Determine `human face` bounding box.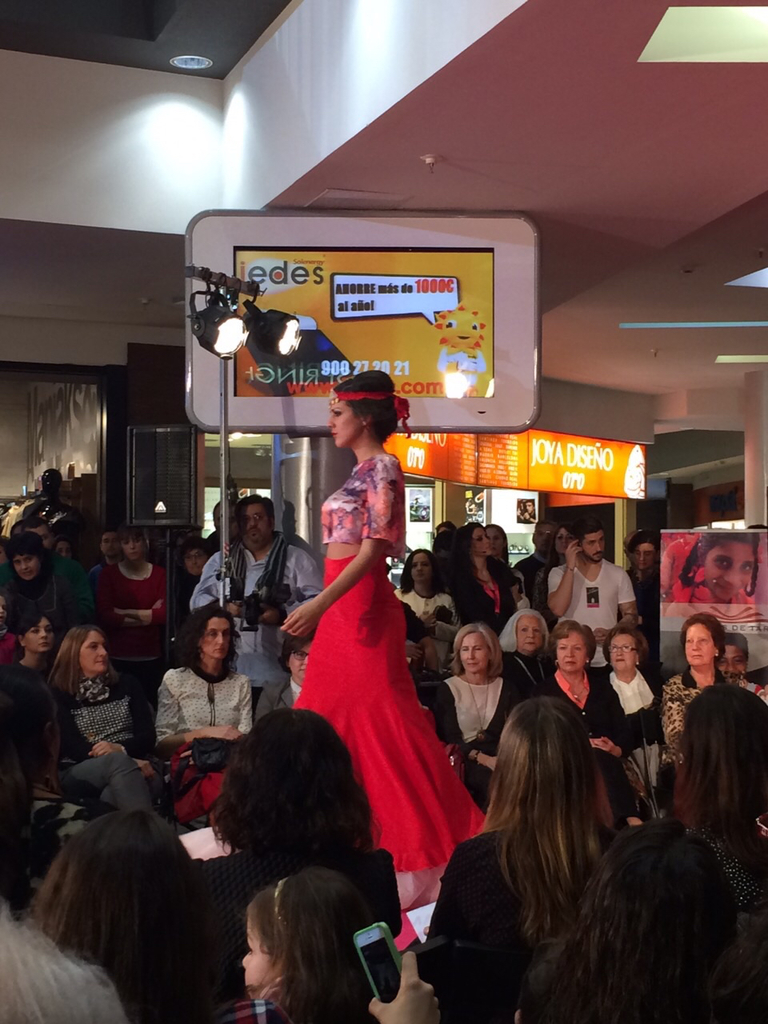
Determined: region(0, 600, 9, 628).
